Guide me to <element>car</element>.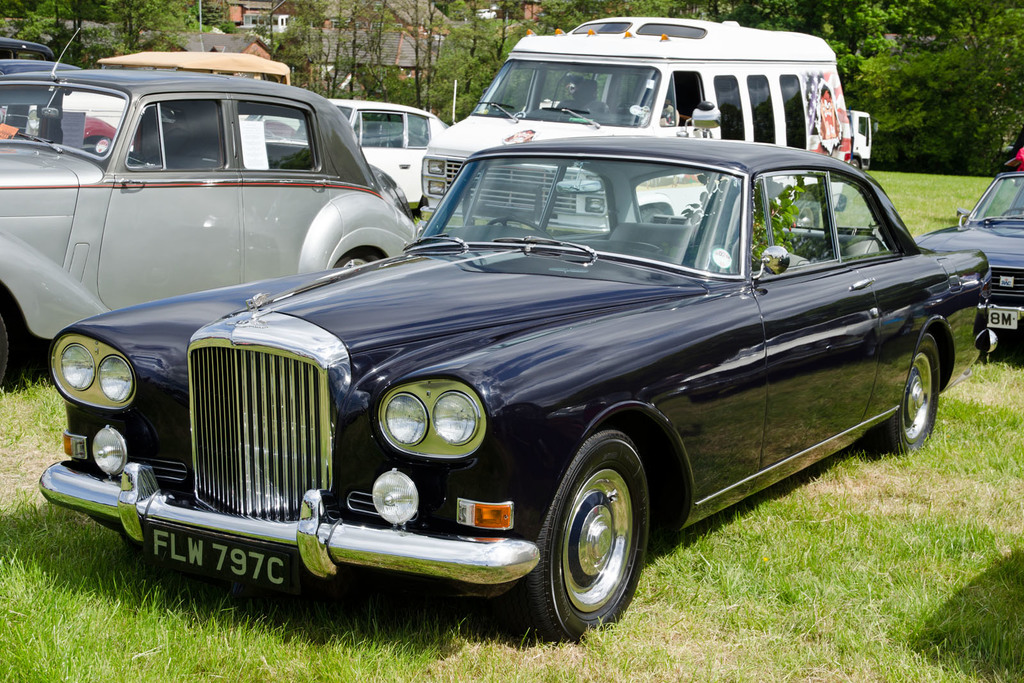
Guidance: box=[0, 65, 426, 394].
